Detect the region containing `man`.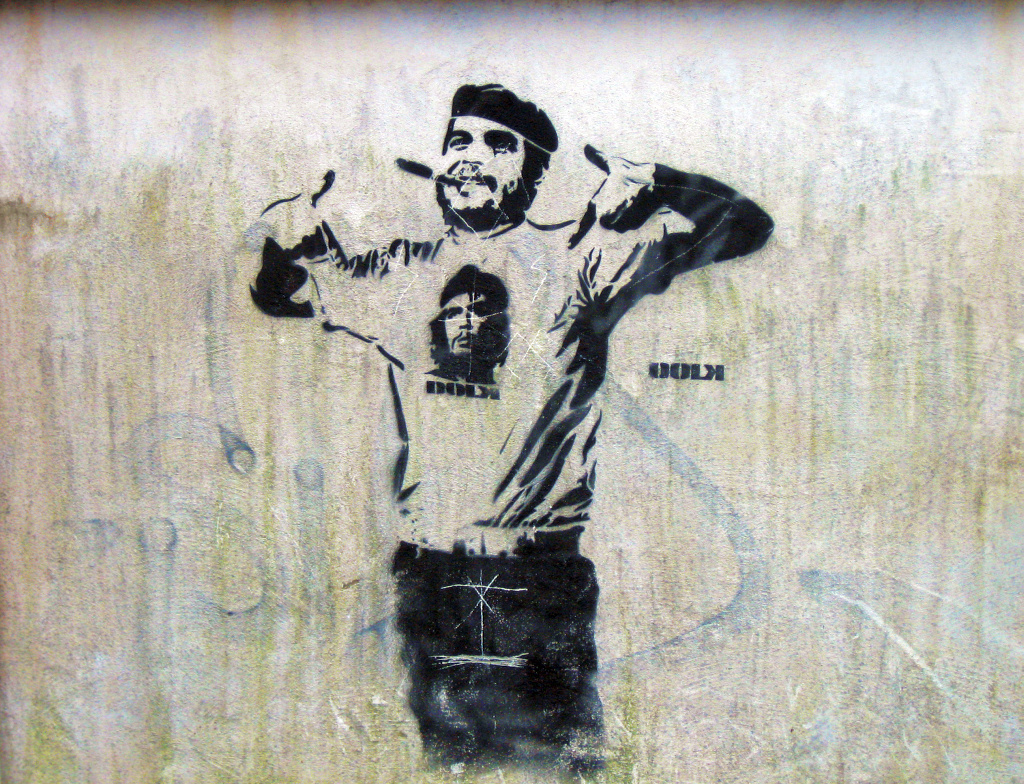
bbox(228, 82, 773, 783).
